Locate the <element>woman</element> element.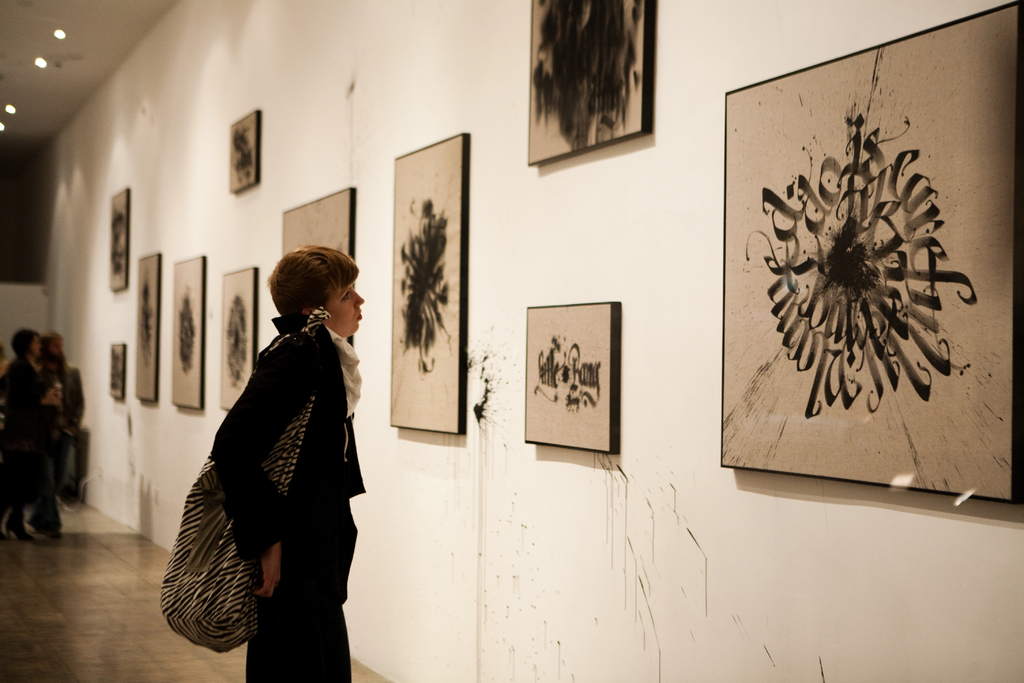
Element bbox: (0,331,60,544).
